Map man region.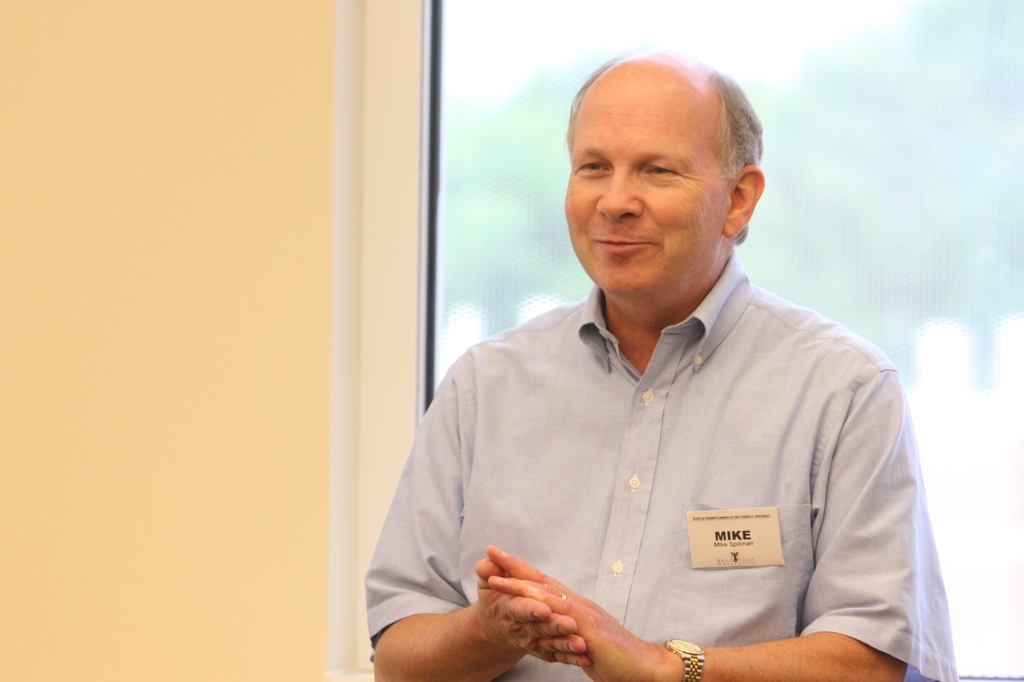
Mapped to locate(381, 66, 951, 670).
